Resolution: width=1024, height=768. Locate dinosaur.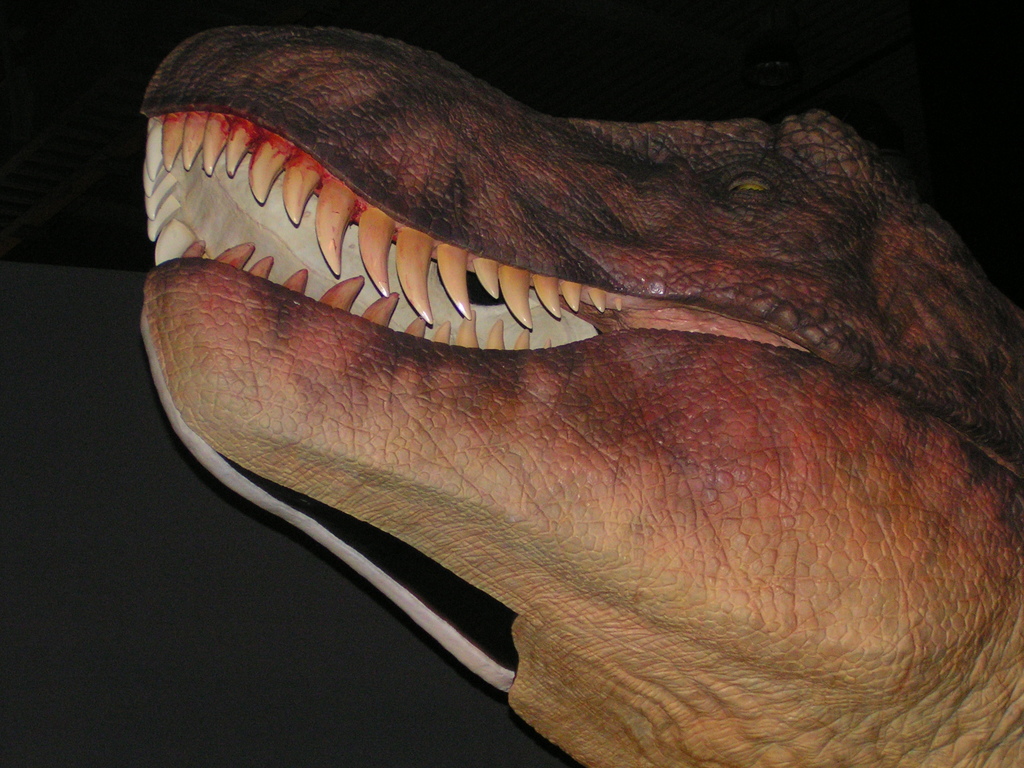
detection(136, 24, 1023, 767).
